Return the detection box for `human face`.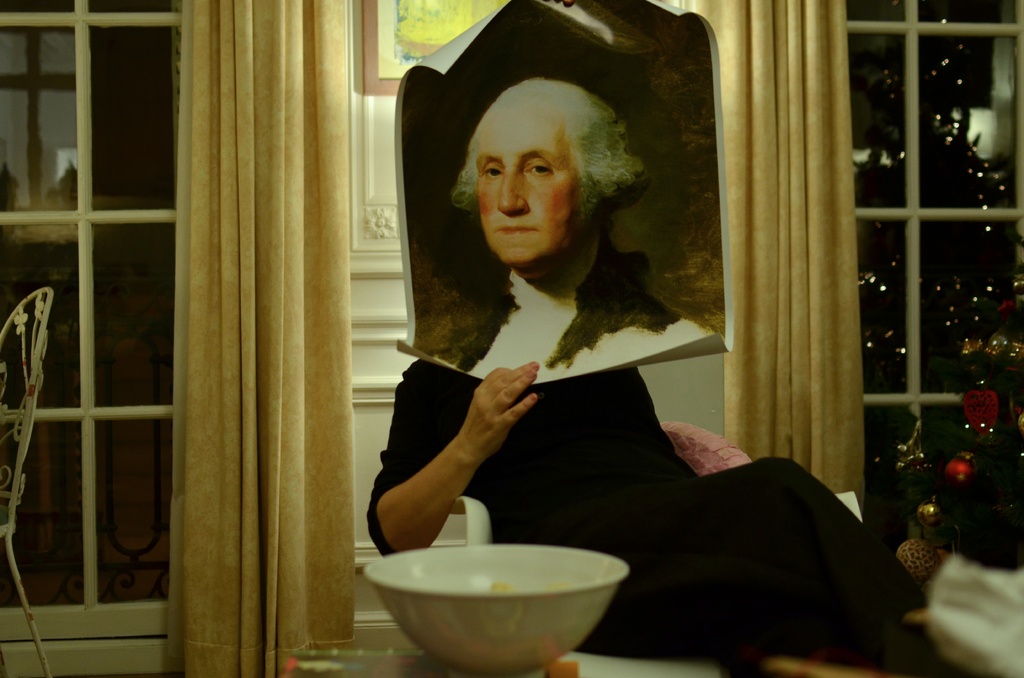
(467,106,580,264).
